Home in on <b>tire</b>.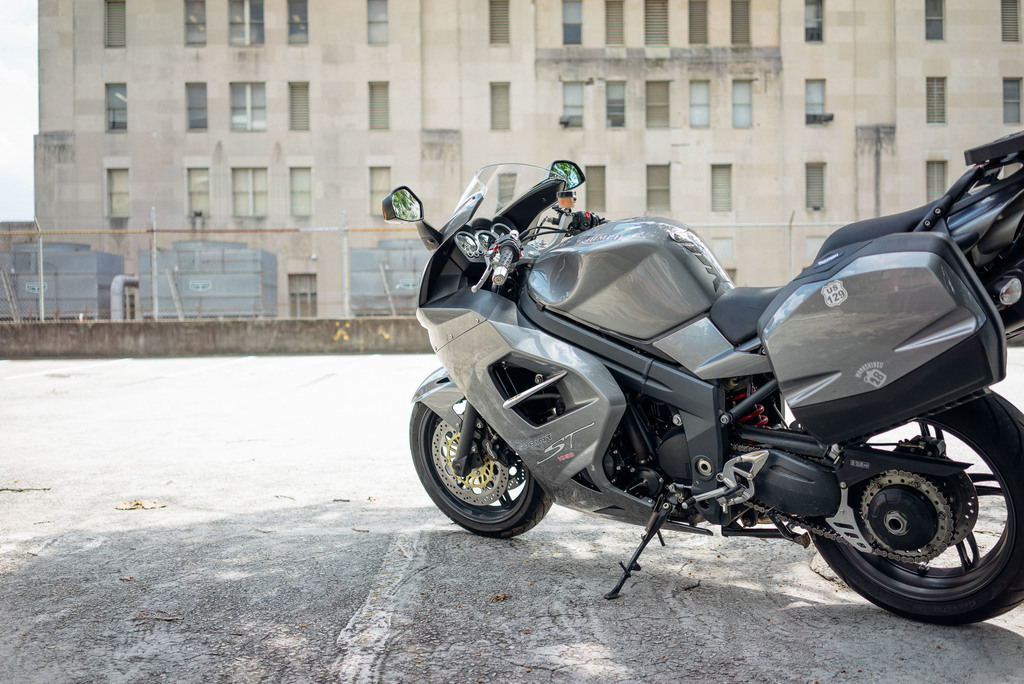
Homed in at (405,386,552,544).
